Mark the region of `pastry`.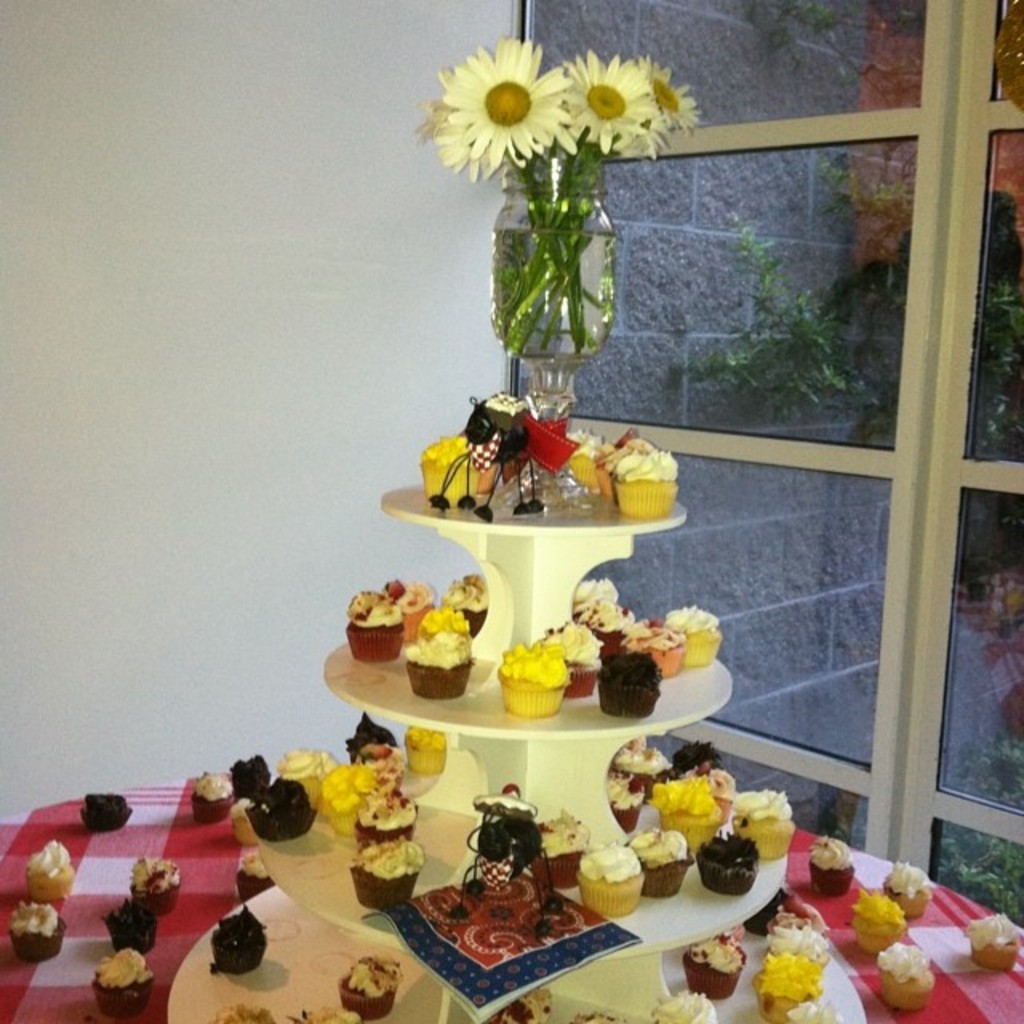
Region: crop(363, 797, 419, 838).
